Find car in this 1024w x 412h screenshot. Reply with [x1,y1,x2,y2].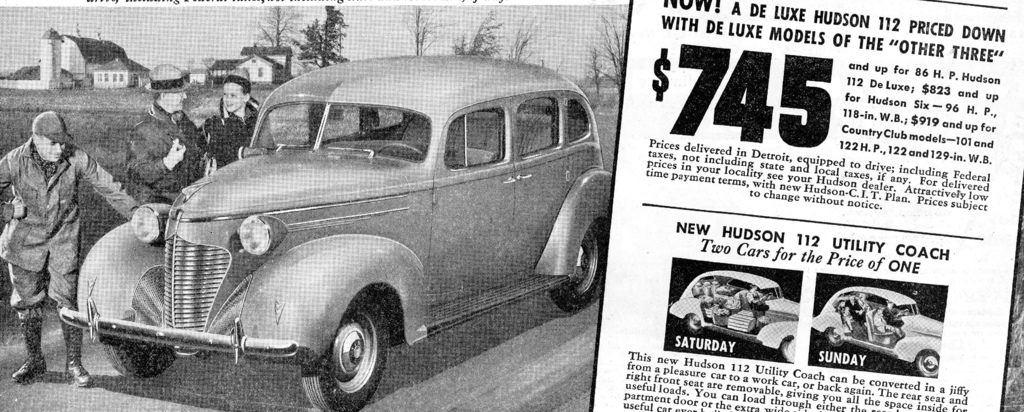
[56,52,612,411].
